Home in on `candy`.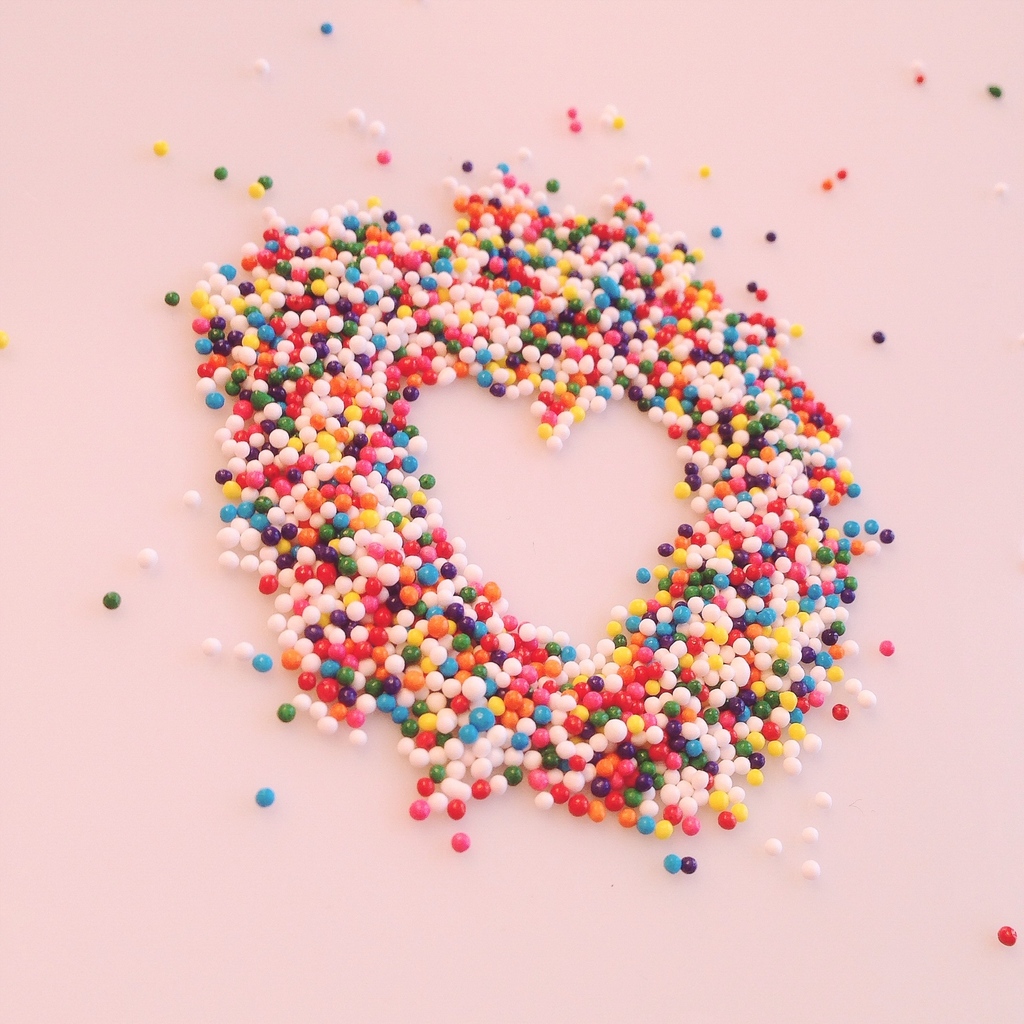
Homed in at [985,83,1007,101].
